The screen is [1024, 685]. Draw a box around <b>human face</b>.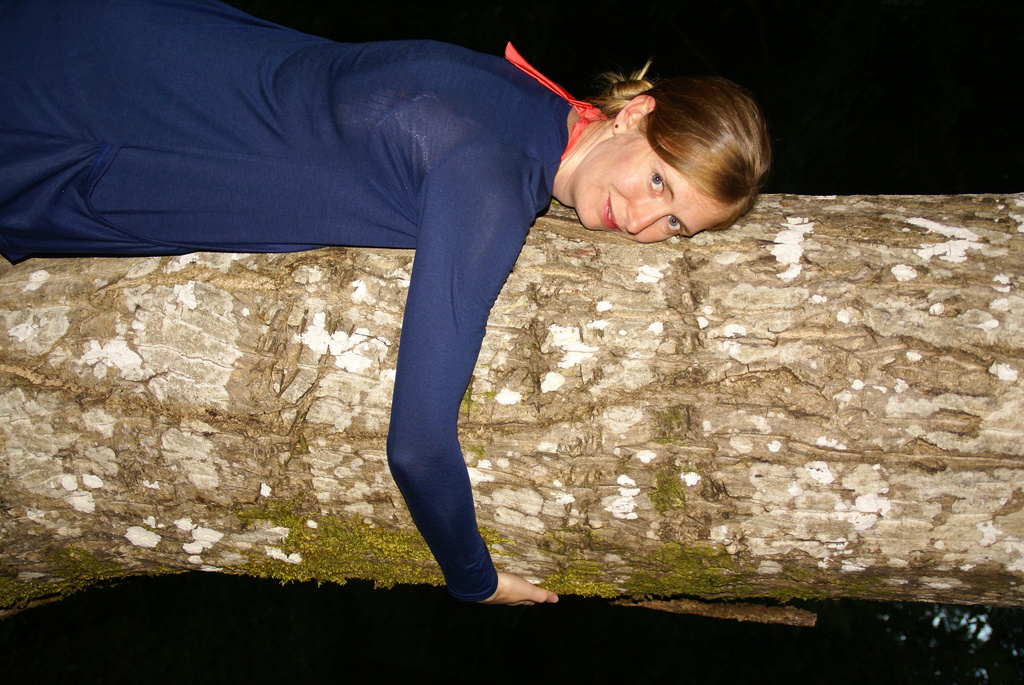
<bbox>578, 134, 736, 246</bbox>.
